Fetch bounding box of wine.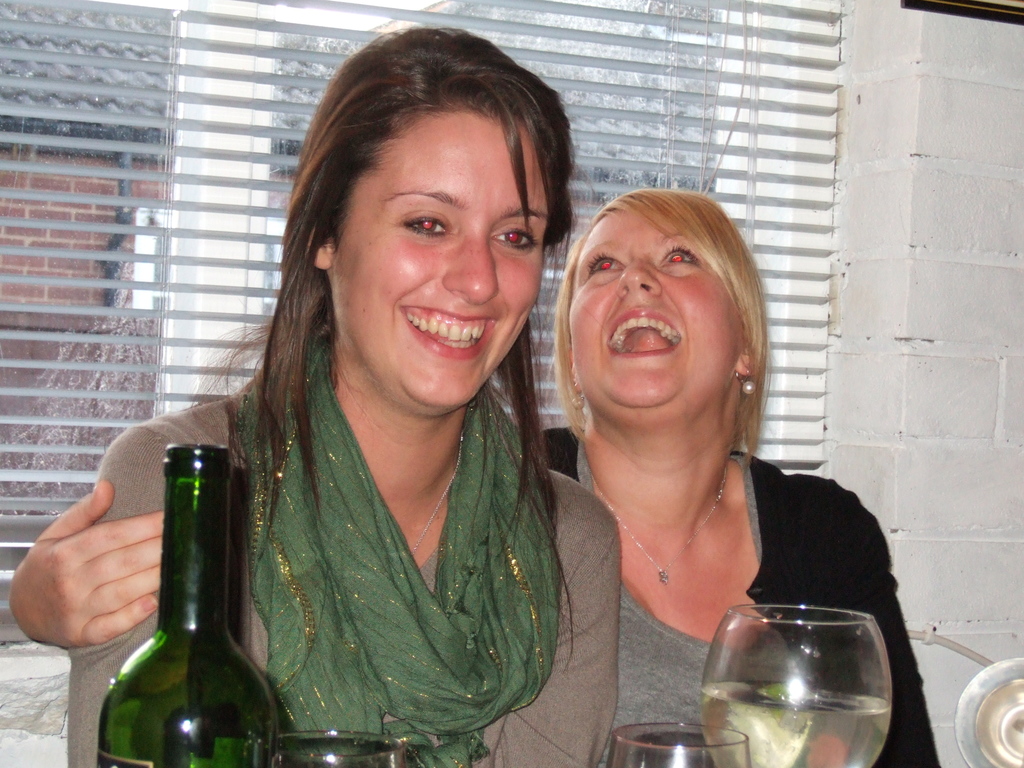
Bbox: l=700, t=679, r=889, b=767.
